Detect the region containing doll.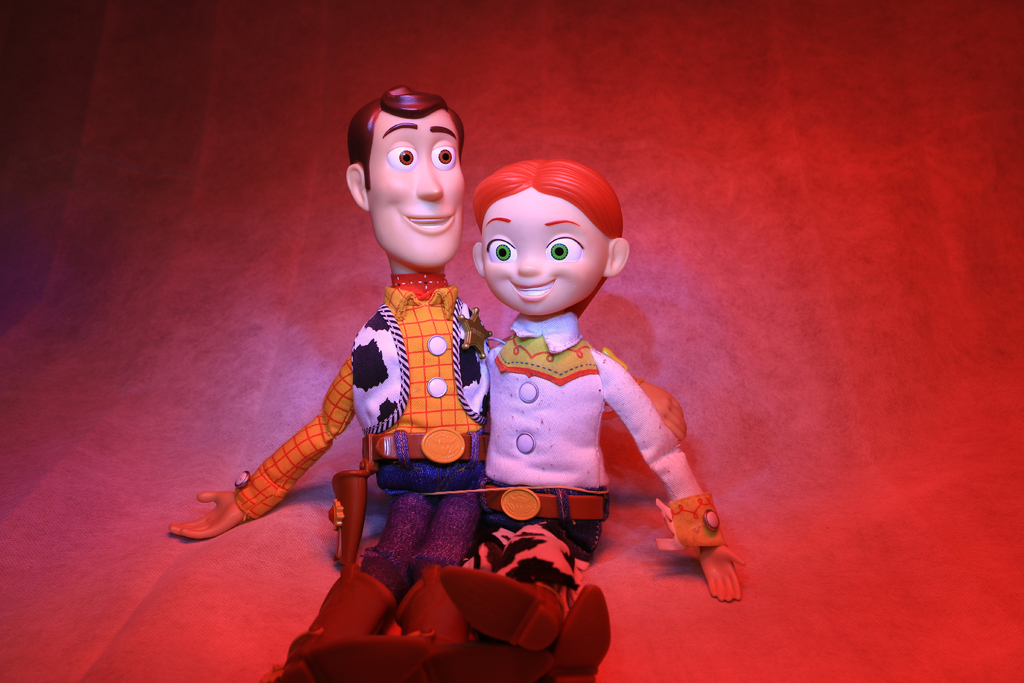
Rect(445, 138, 705, 608).
